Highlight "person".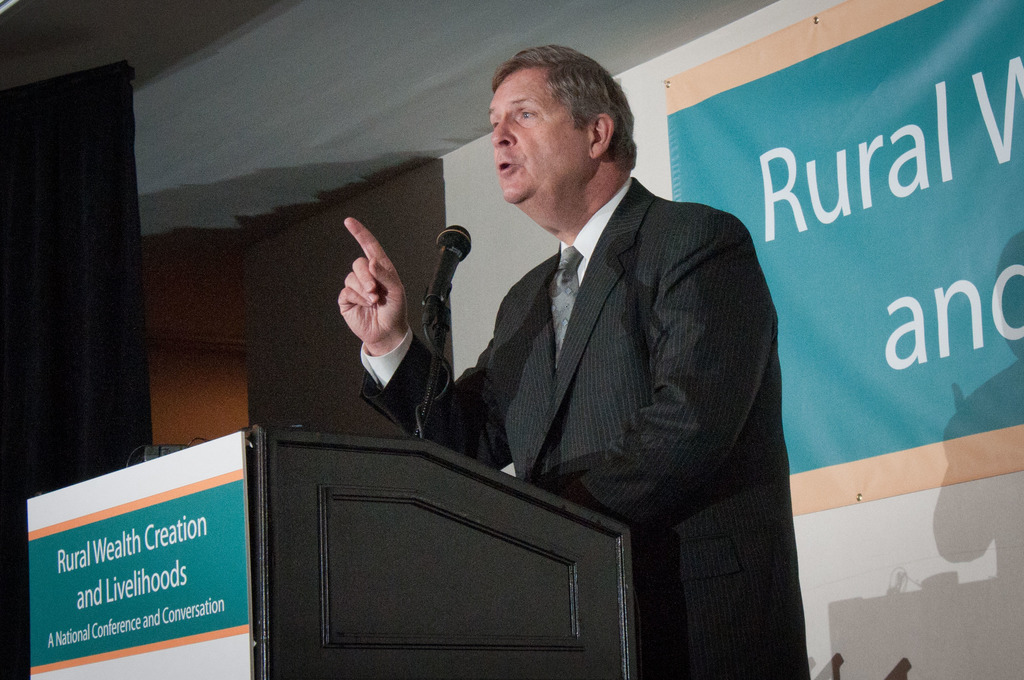
Highlighted region: l=332, t=45, r=812, b=679.
